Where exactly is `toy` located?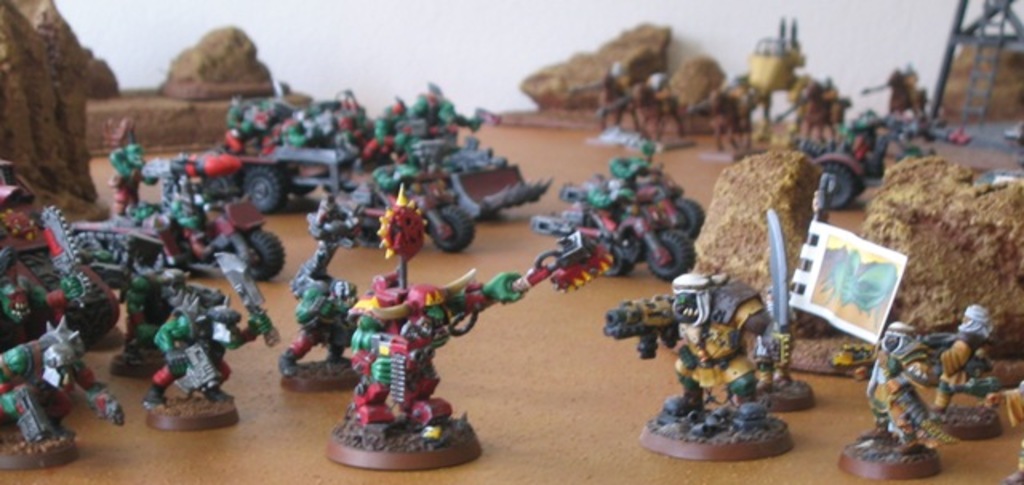
Its bounding box is x1=282 y1=197 x2=368 y2=392.
